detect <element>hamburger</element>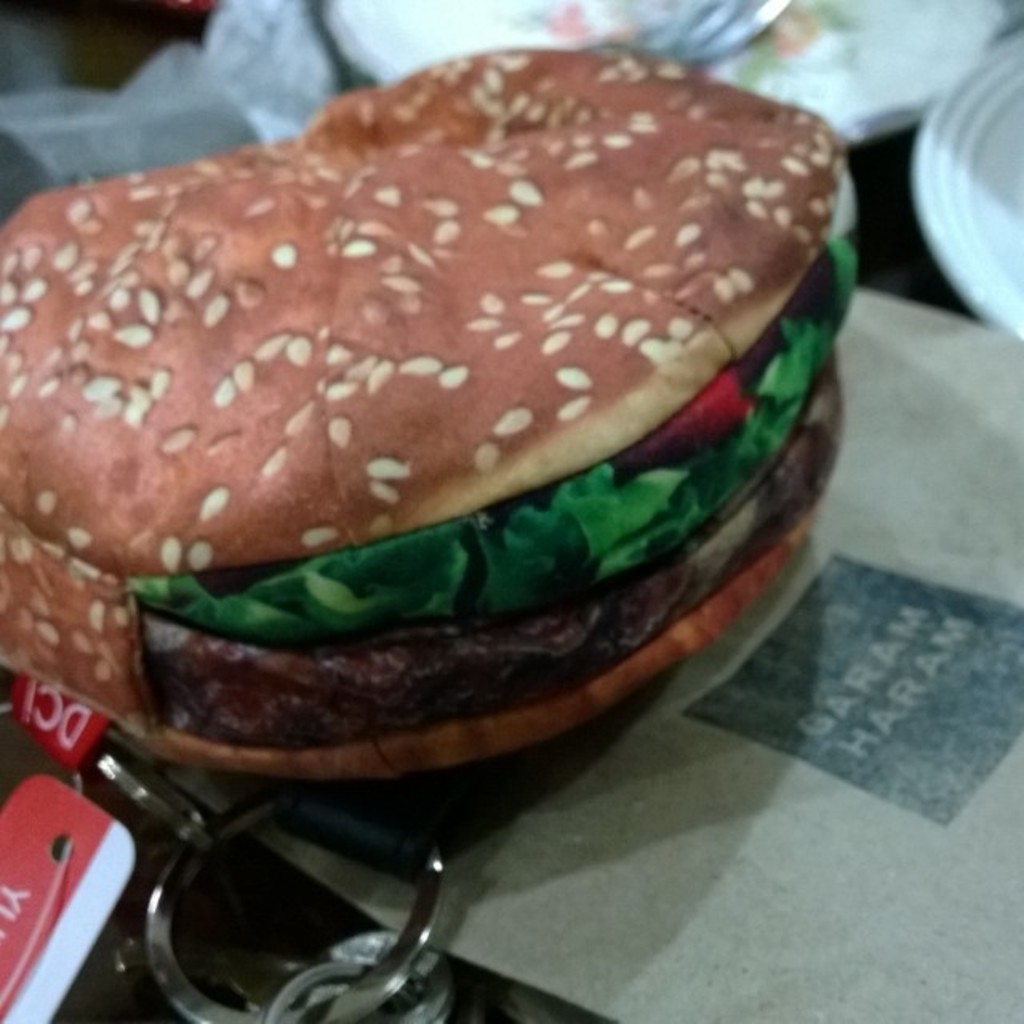
left=0, top=46, right=859, bottom=784
